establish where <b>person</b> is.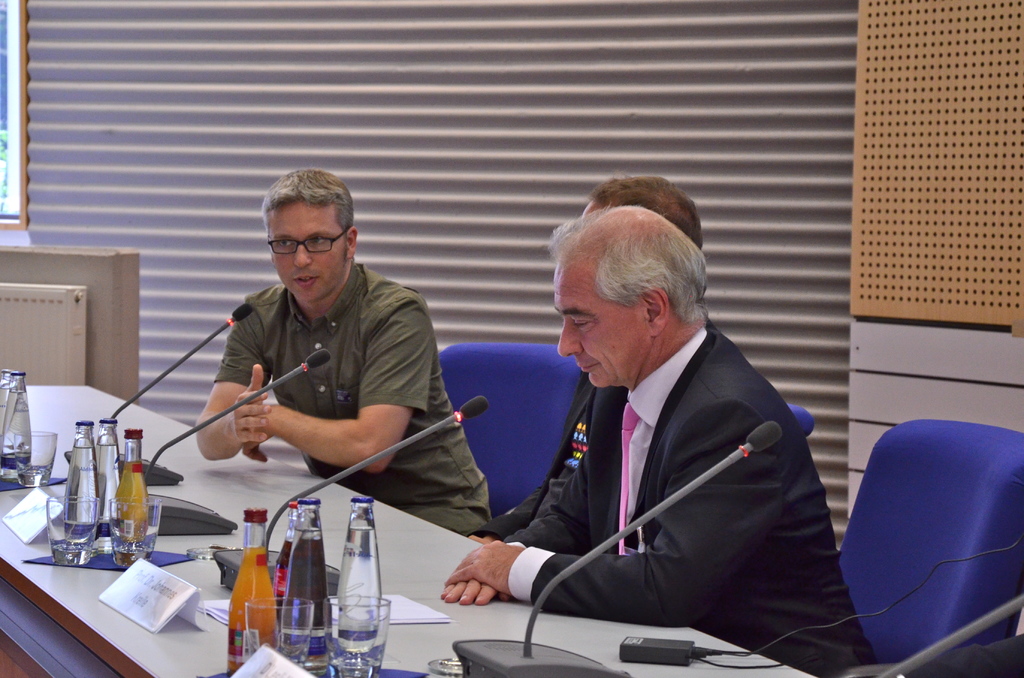
Established at region(438, 206, 886, 677).
